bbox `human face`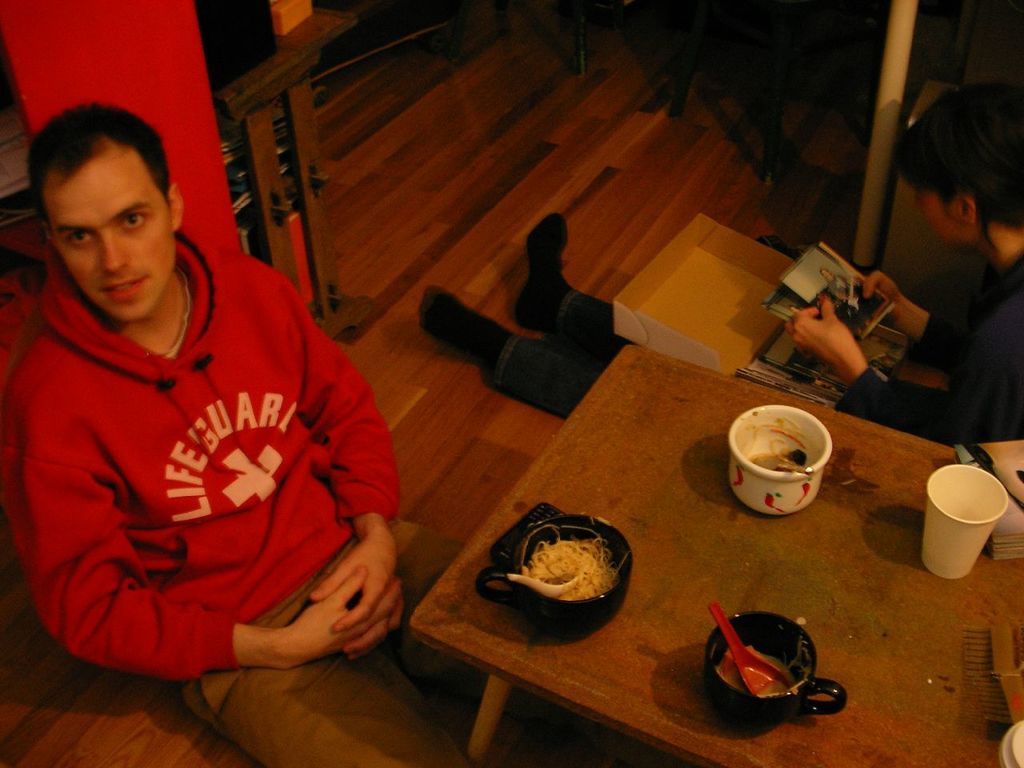
48/150/174/322
